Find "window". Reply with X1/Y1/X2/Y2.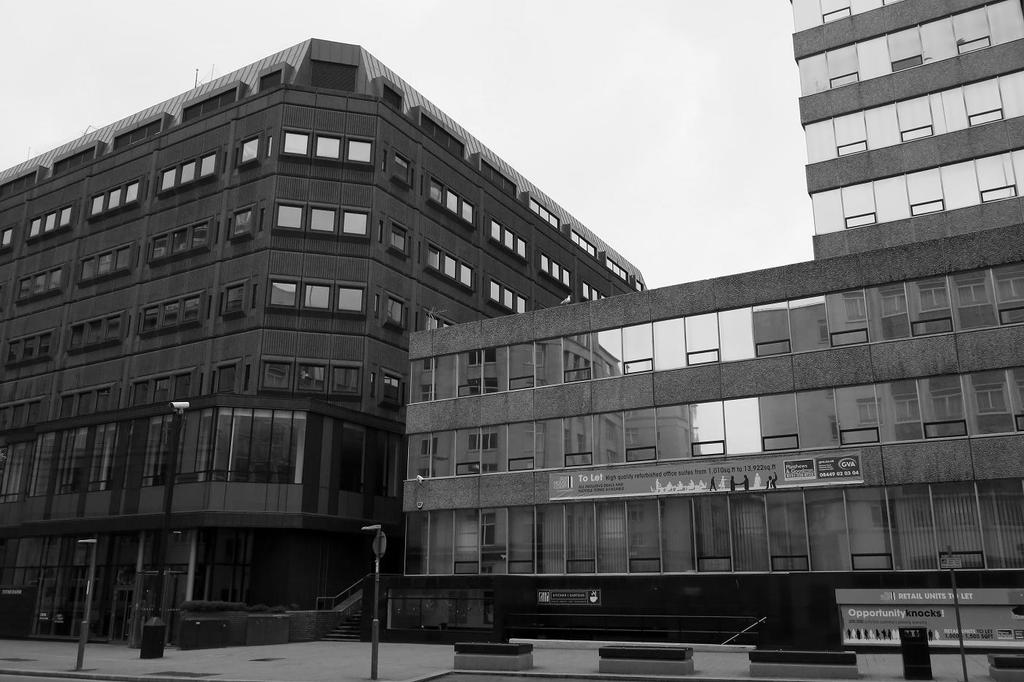
78/387/98/414.
